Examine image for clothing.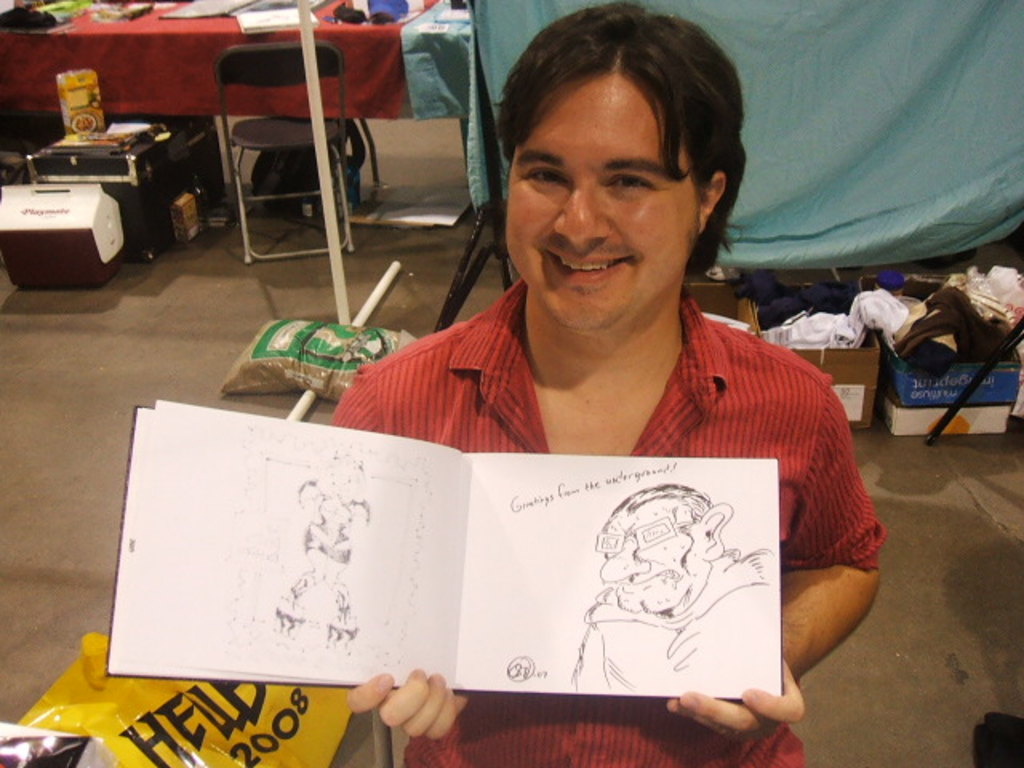
Examination result: <bbox>328, 275, 891, 766</bbox>.
